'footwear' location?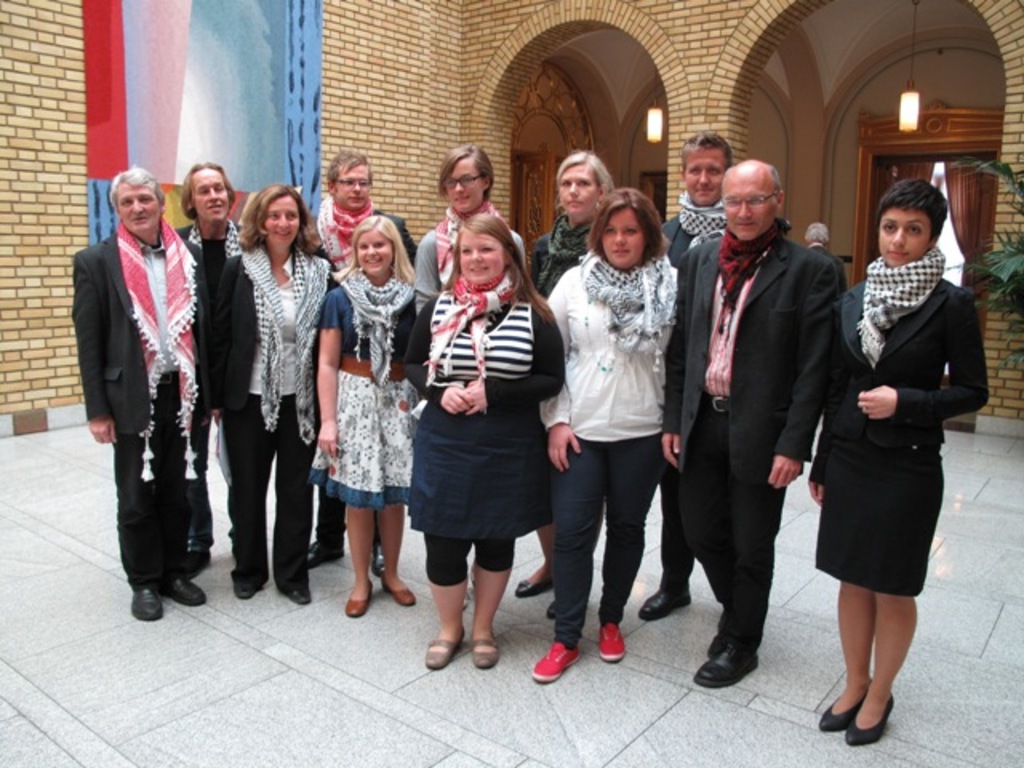
bbox=(138, 582, 163, 621)
